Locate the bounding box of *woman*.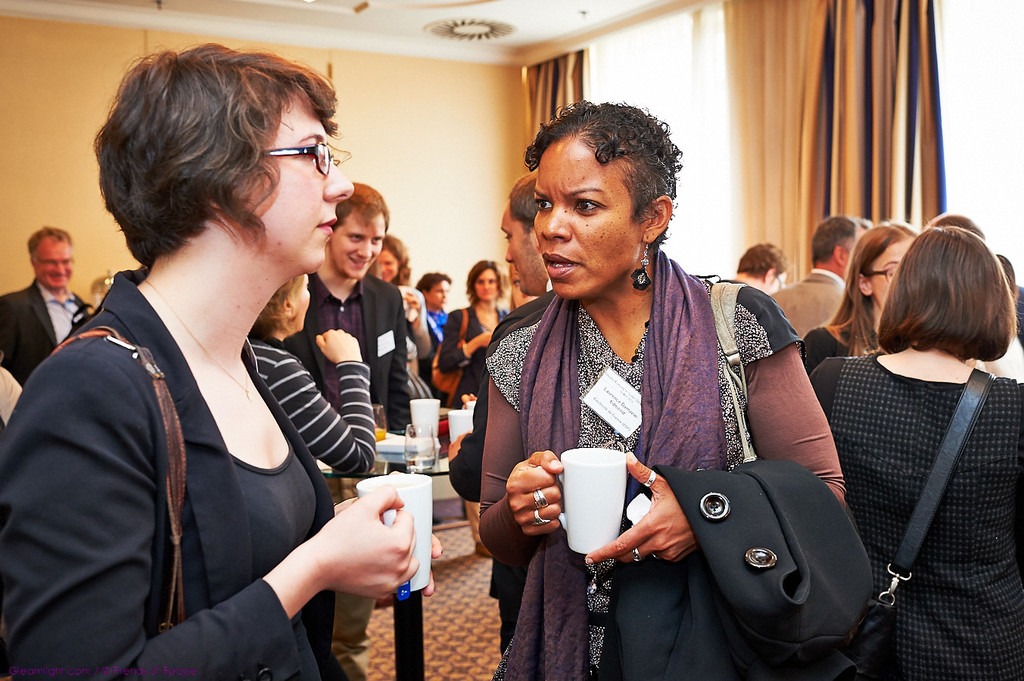
Bounding box: region(366, 233, 435, 410).
